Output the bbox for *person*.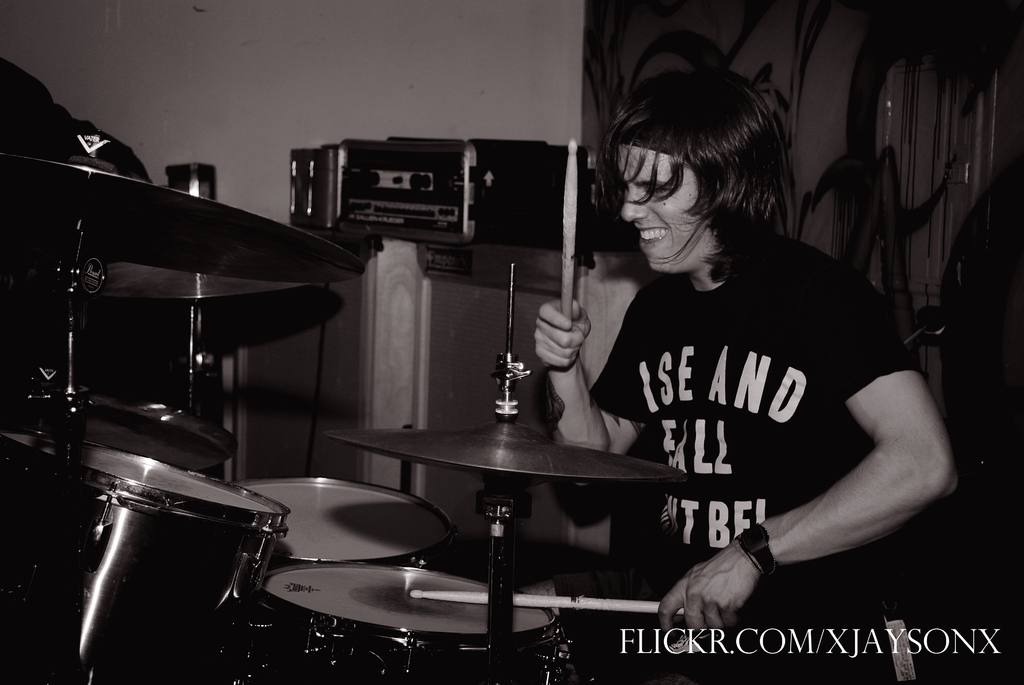
bbox=(532, 67, 959, 634).
